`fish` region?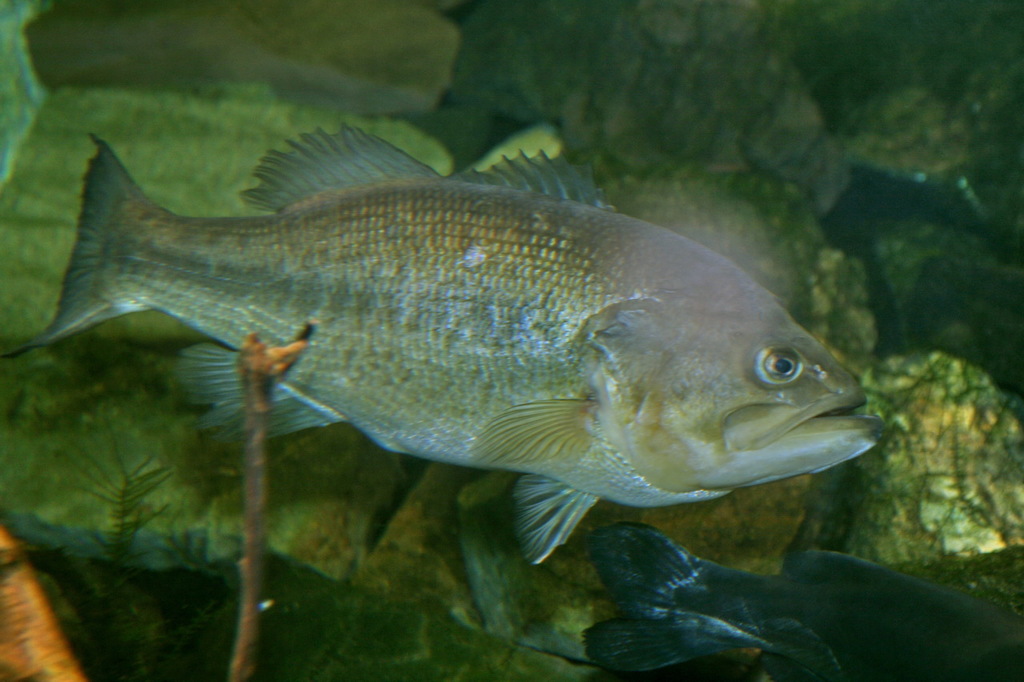
{"x1": 578, "y1": 511, "x2": 1023, "y2": 681}
